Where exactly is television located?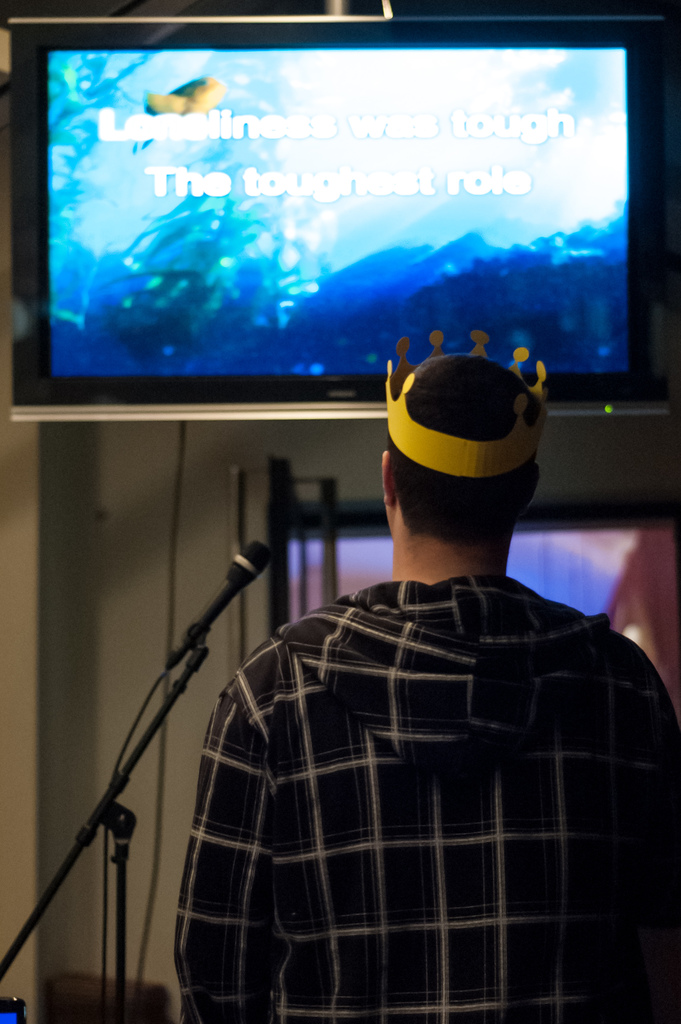
Its bounding box is (x1=11, y1=15, x2=669, y2=420).
